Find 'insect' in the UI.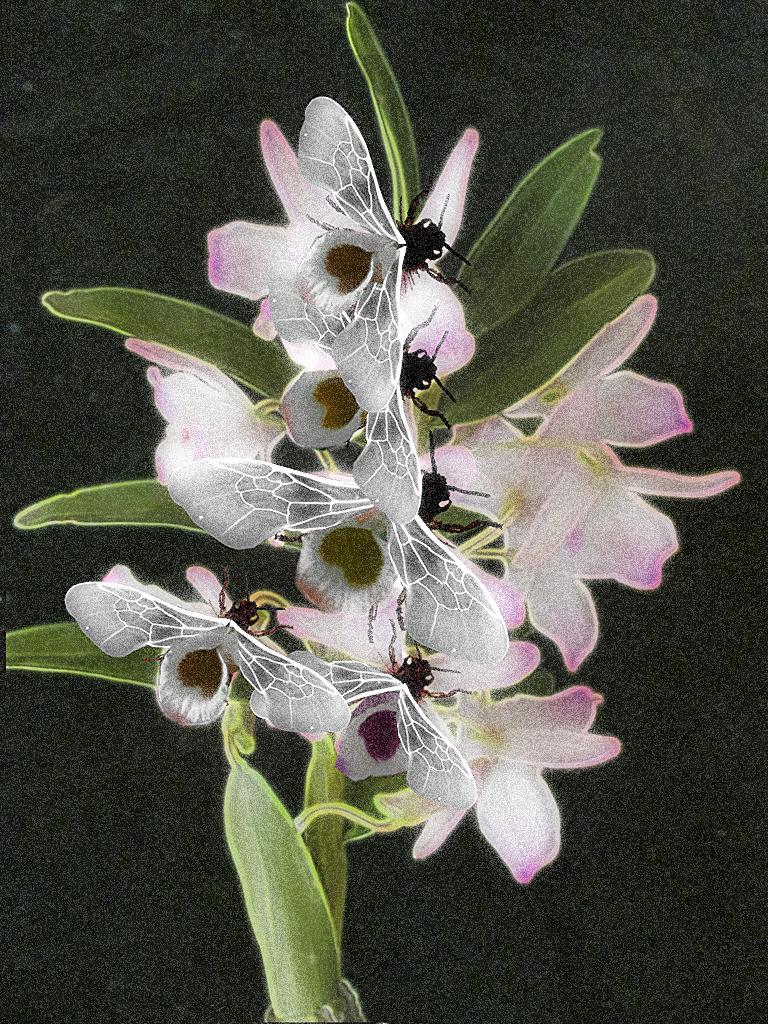
UI element at {"left": 288, "top": 623, "right": 481, "bottom": 809}.
